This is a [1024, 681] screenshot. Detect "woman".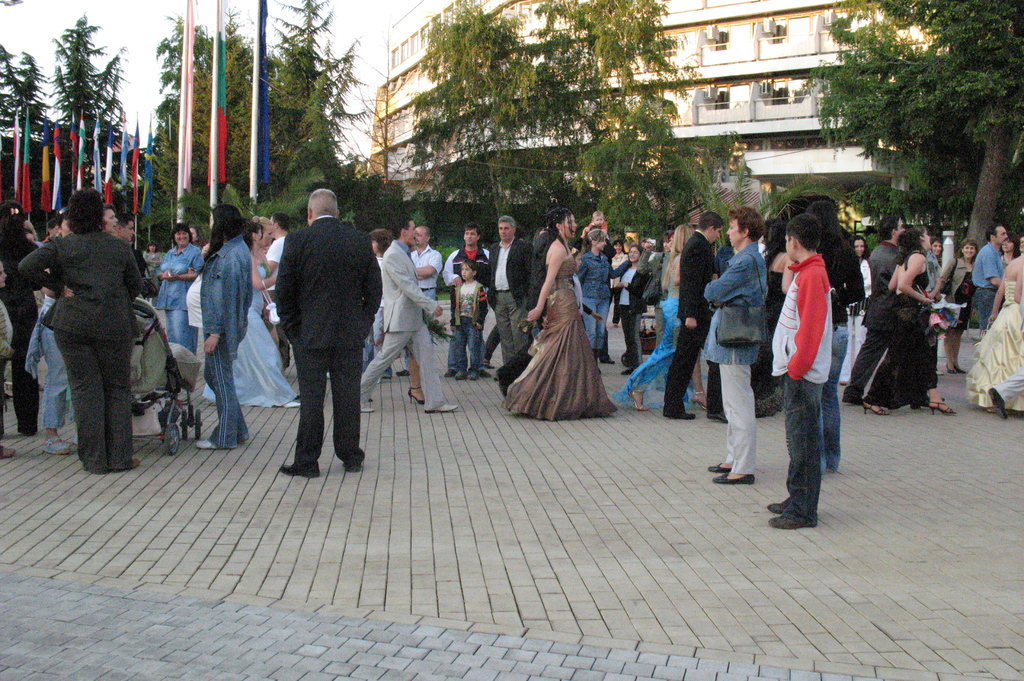
l=202, t=215, r=299, b=403.
